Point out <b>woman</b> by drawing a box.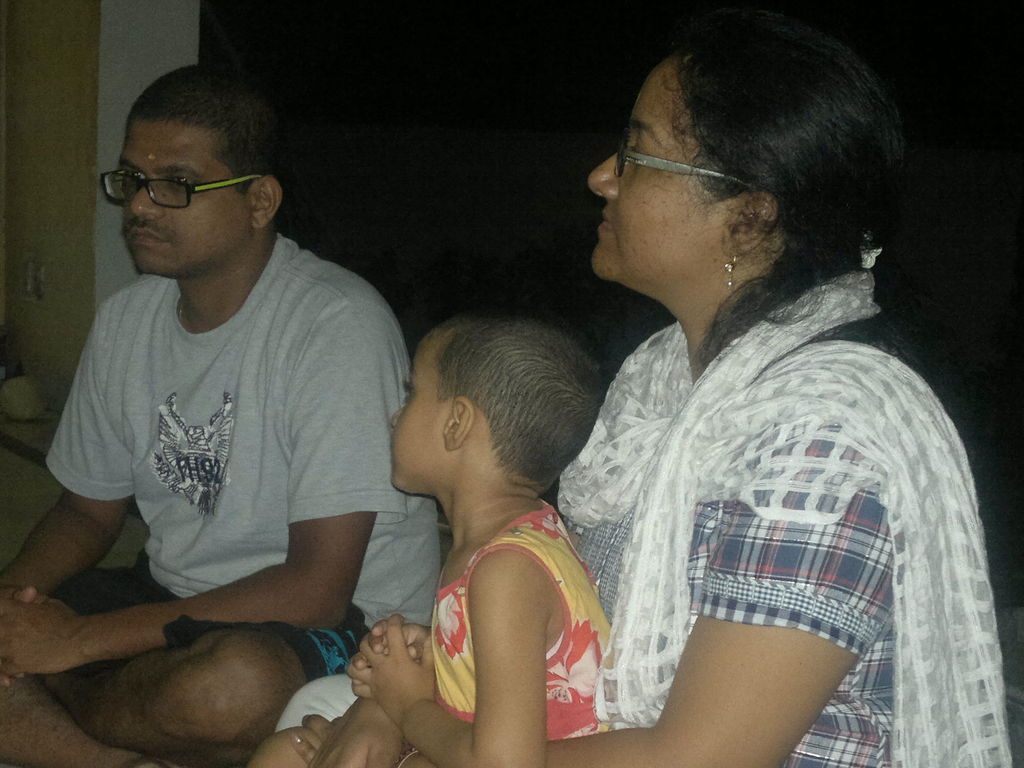
277,14,1005,767.
